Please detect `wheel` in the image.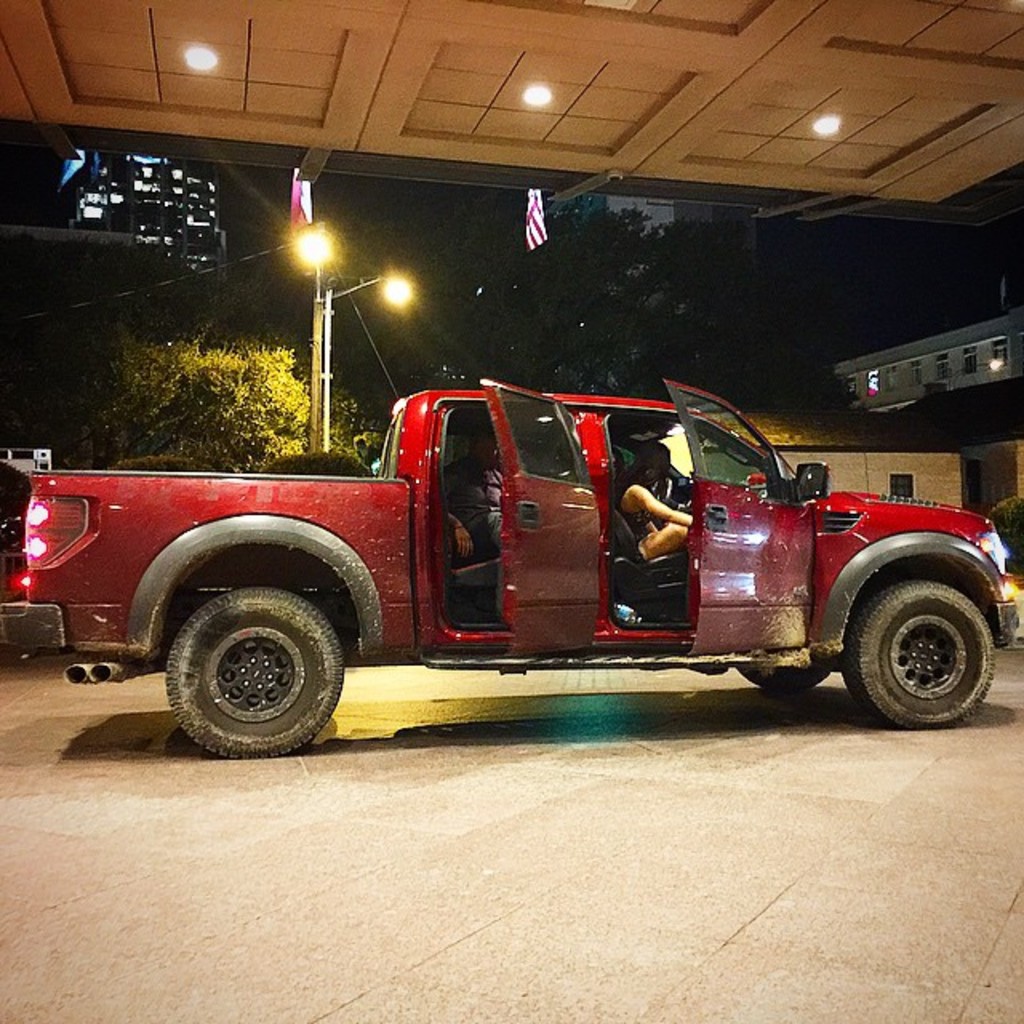
crop(842, 574, 998, 723).
